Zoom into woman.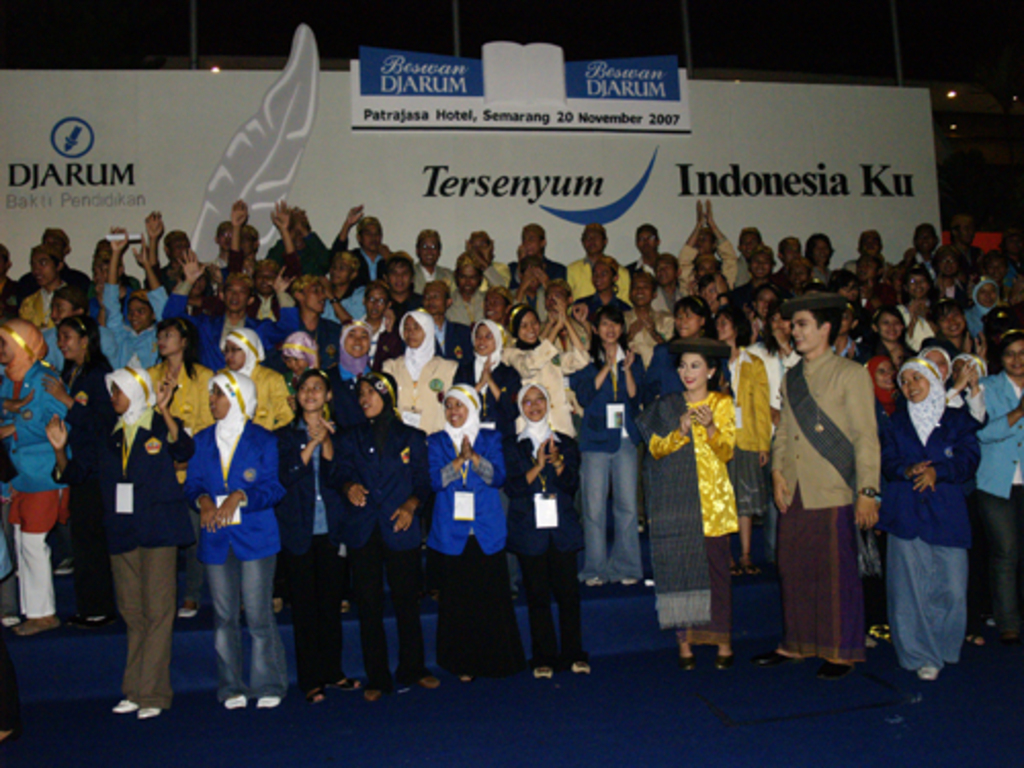
Zoom target: region(496, 297, 578, 444).
